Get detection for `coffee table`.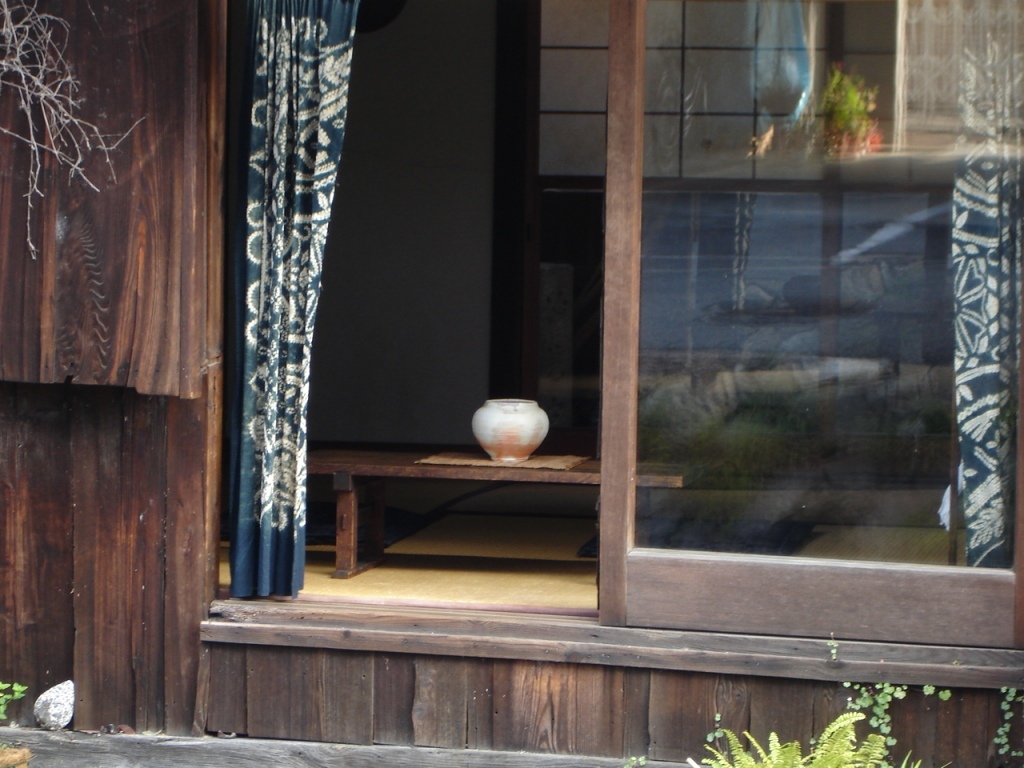
Detection: pyautogui.locateOnScreen(303, 403, 688, 610).
